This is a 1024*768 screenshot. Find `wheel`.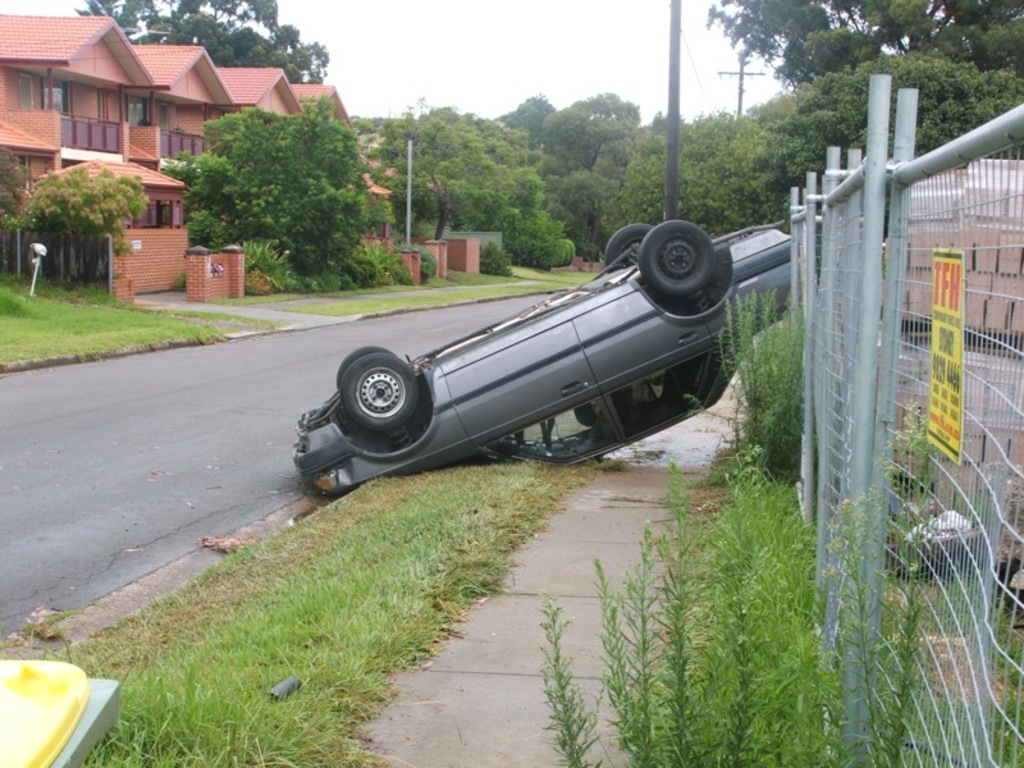
Bounding box: region(635, 221, 717, 297).
